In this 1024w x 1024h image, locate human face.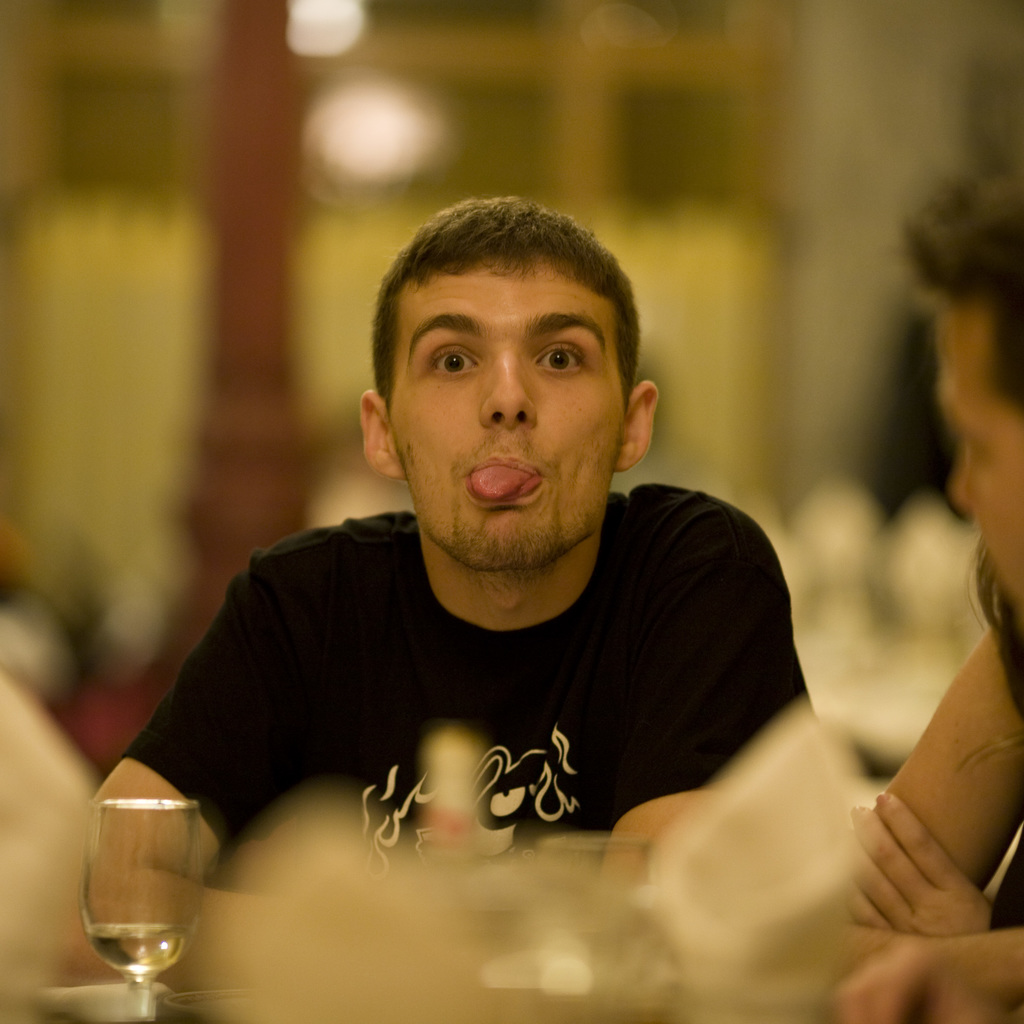
Bounding box: <bbox>934, 305, 1023, 598</bbox>.
